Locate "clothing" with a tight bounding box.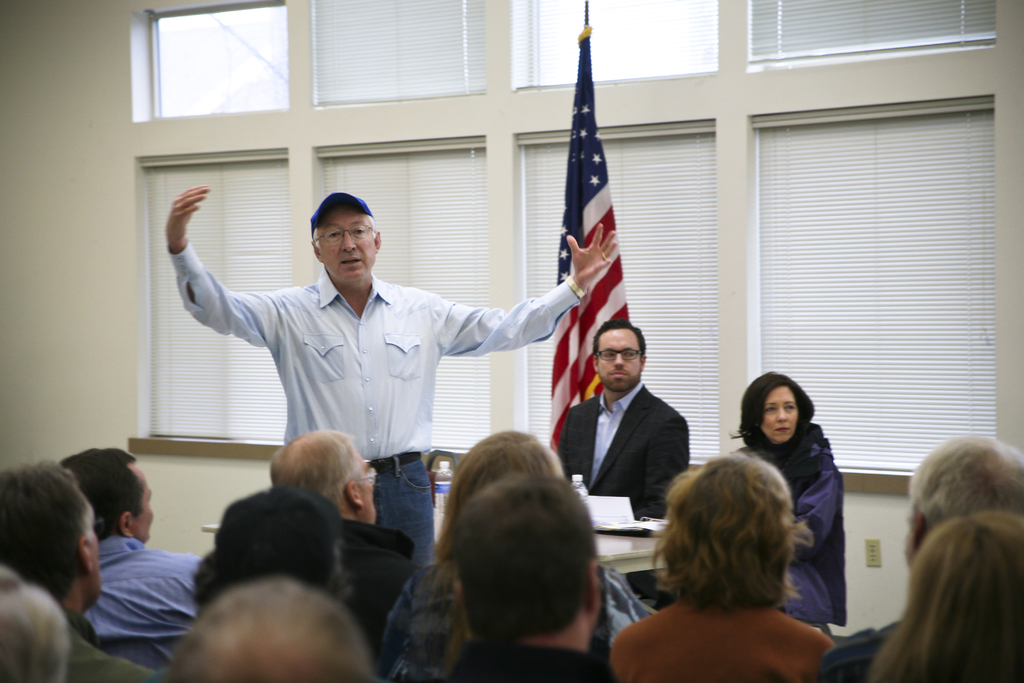
crop(390, 534, 651, 680).
